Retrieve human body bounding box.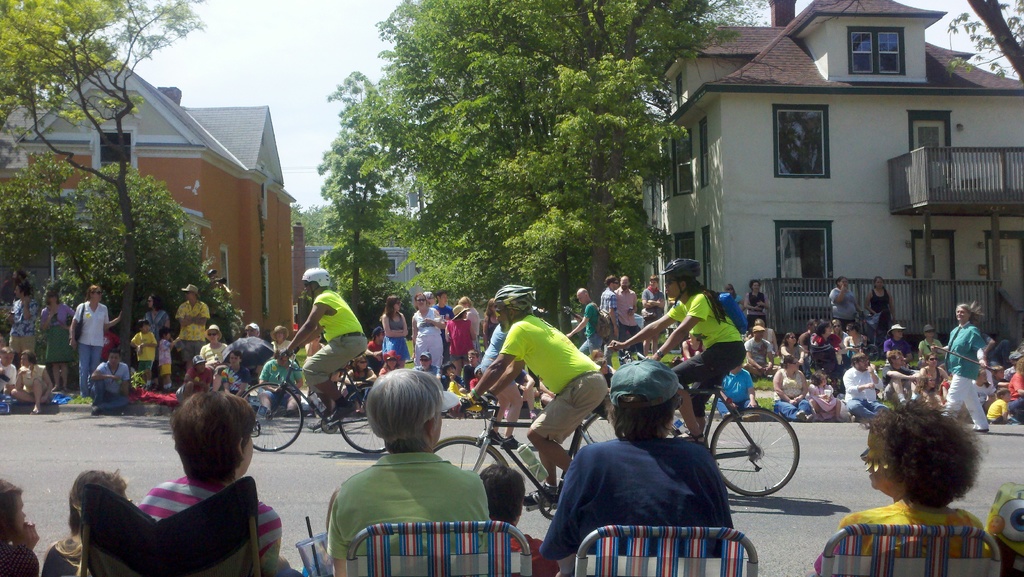
Bounding box: Rect(812, 321, 840, 348).
